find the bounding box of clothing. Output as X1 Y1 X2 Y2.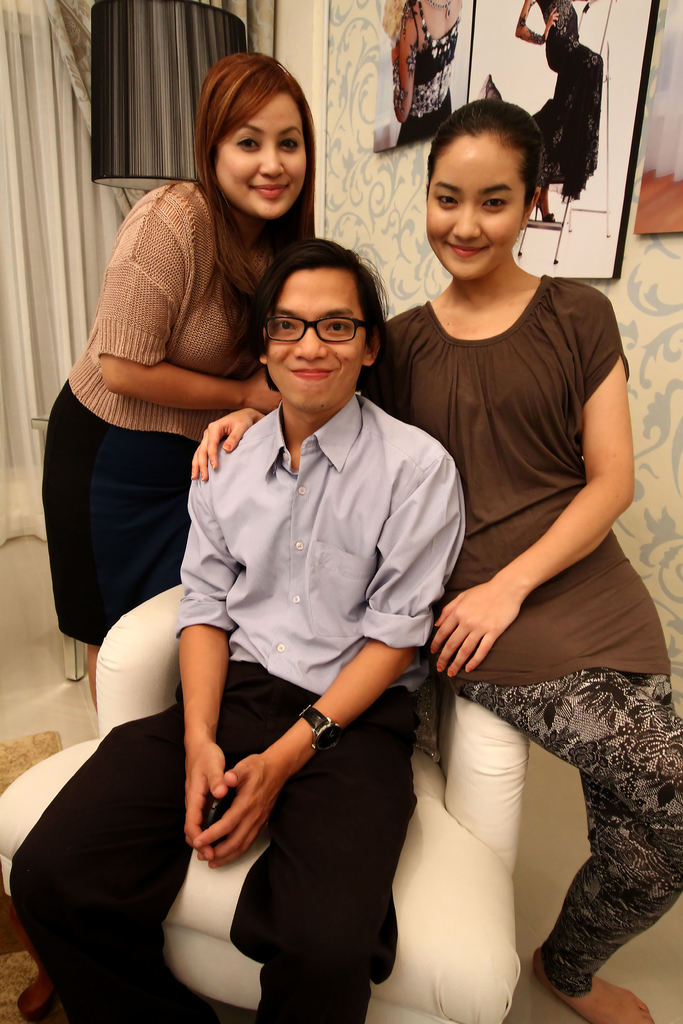
44 180 272 645.
